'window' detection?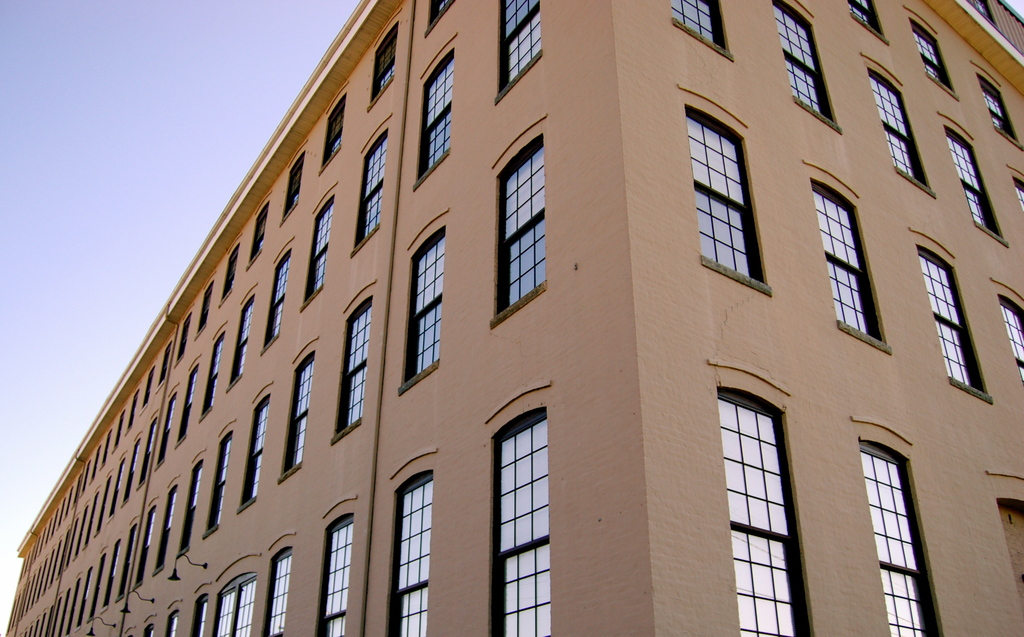
1010, 181, 1023, 213
